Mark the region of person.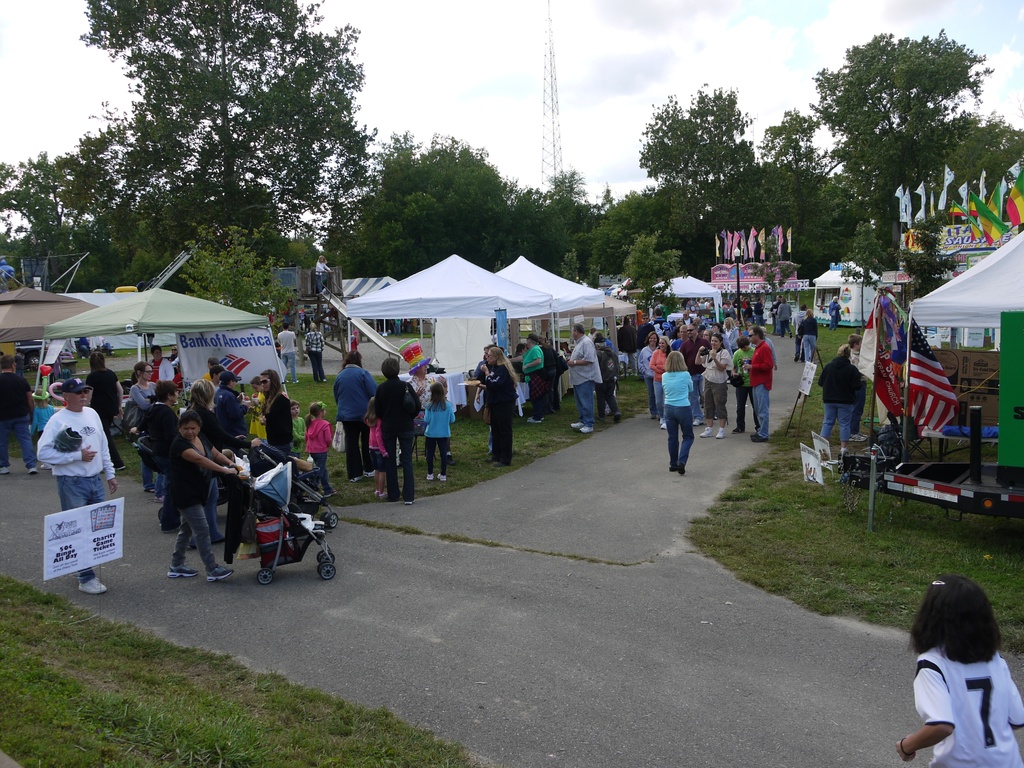
Region: box(314, 254, 333, 296).
